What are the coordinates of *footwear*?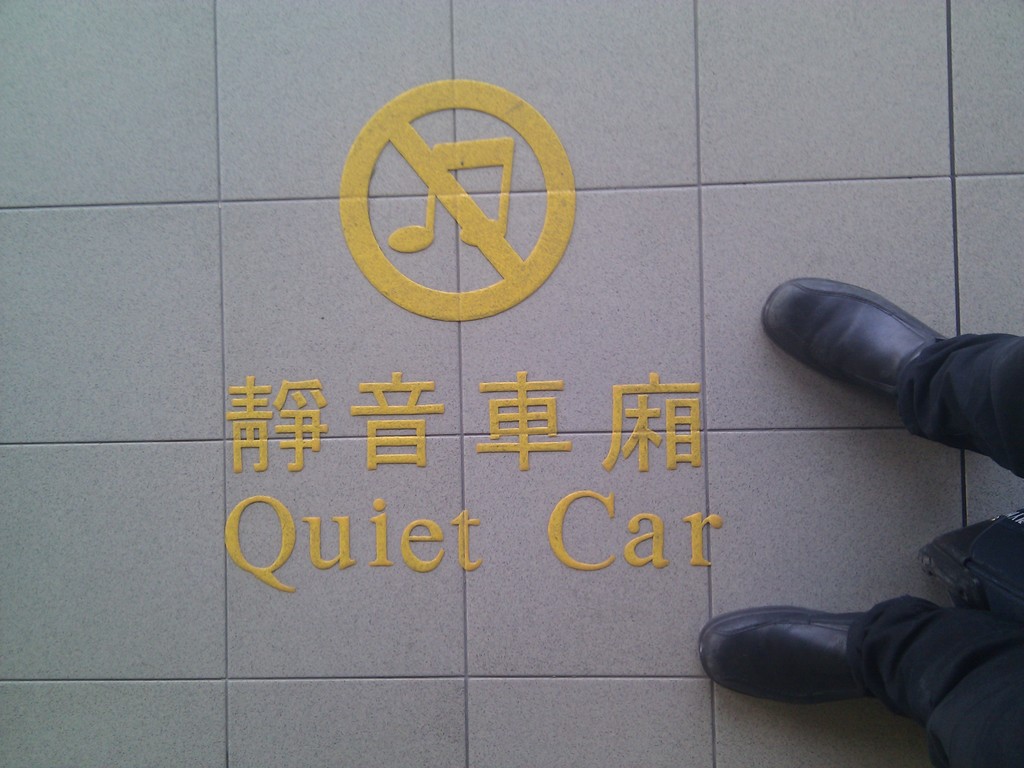
(694, 609, 898, 708).
